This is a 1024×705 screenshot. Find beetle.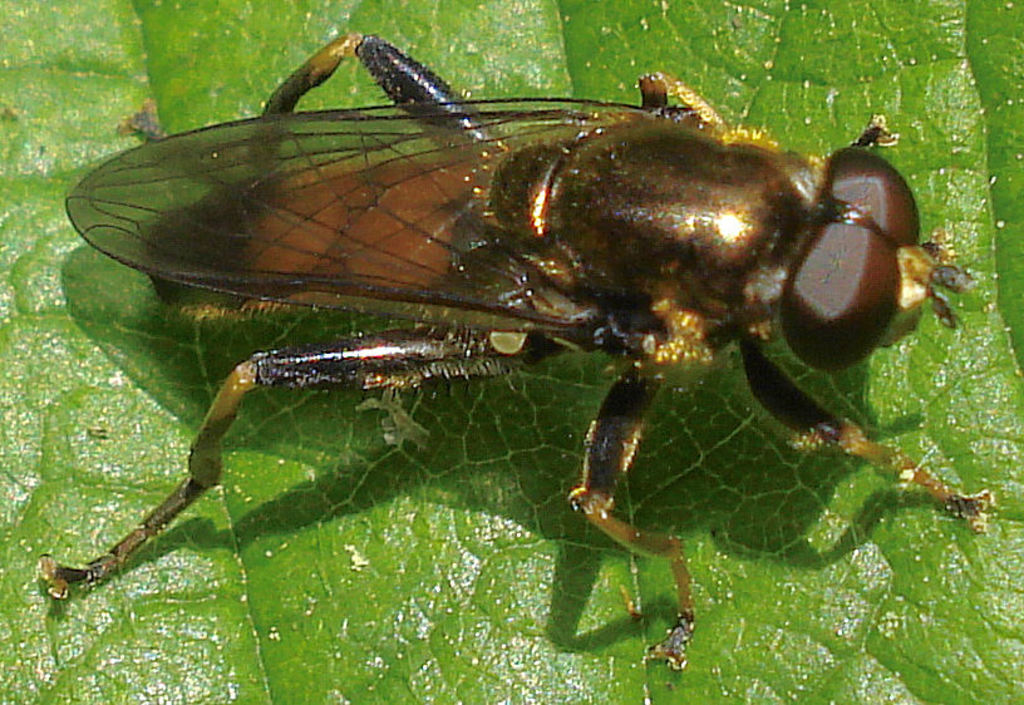
Bounding box: x1=36, y1=24, x2=952, y2=665.
